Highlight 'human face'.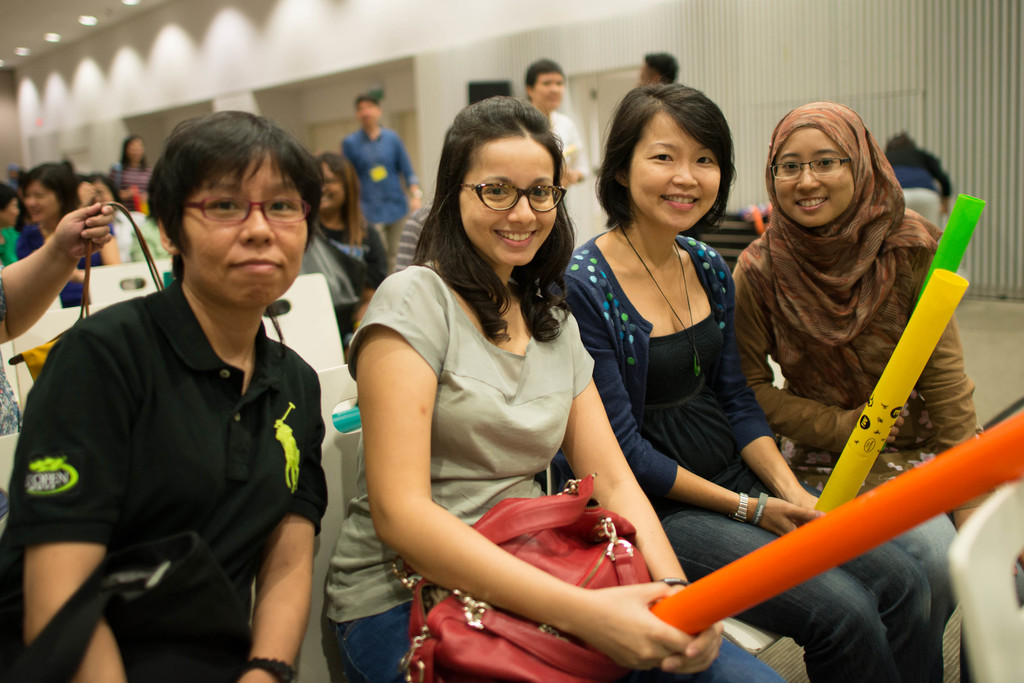
Highlighted region: box=[769, 125, 849, 232].
